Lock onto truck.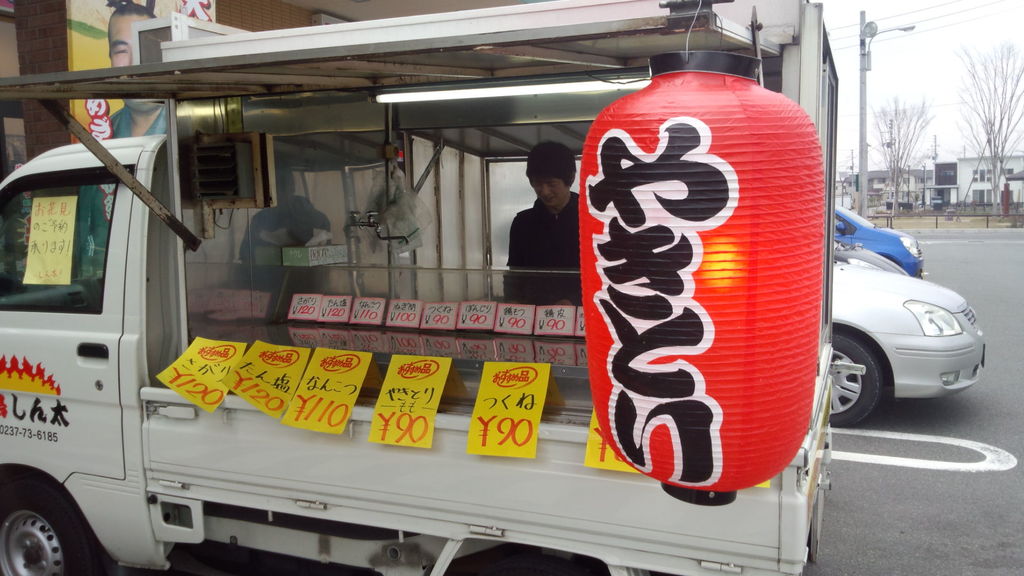
Locked: 0,0,835,575.
